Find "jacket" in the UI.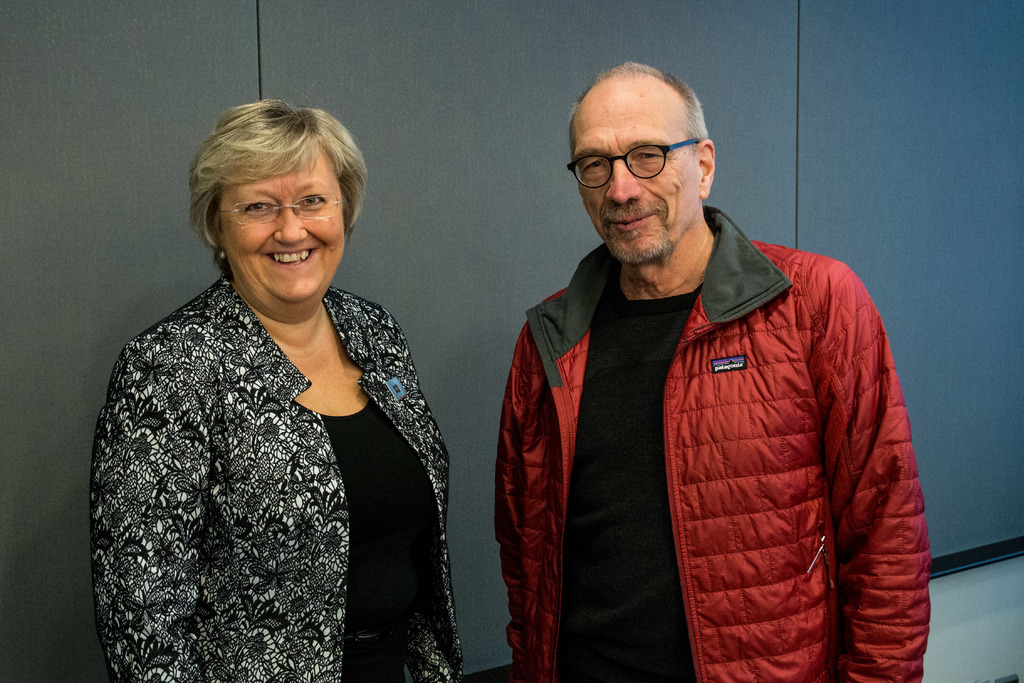
UI element at pyautogui.locateOnScreen(93, 279, 465, 677).
